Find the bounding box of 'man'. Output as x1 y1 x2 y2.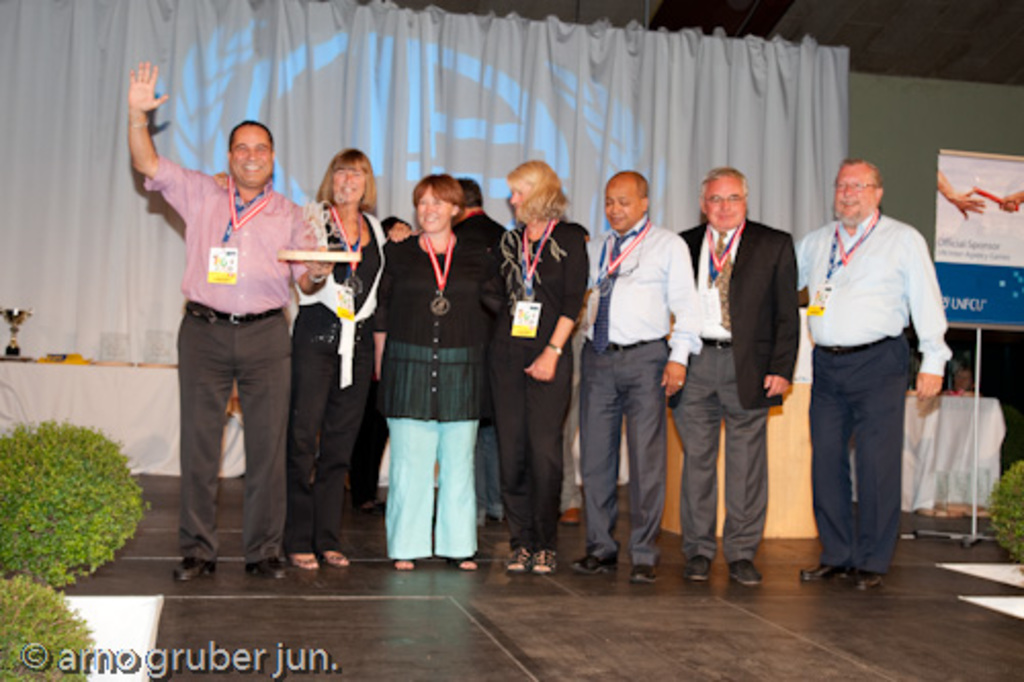
117 55 332 580.
